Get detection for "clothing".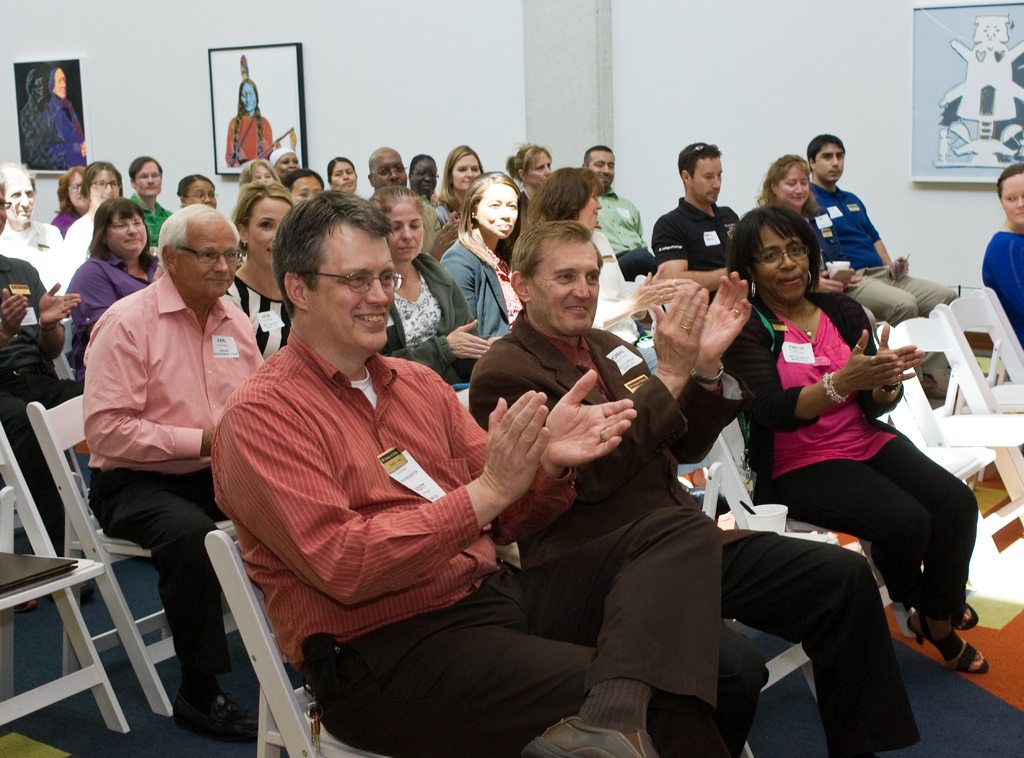
Detection: (x1=4, y1=373, x2=83, y2=530).
